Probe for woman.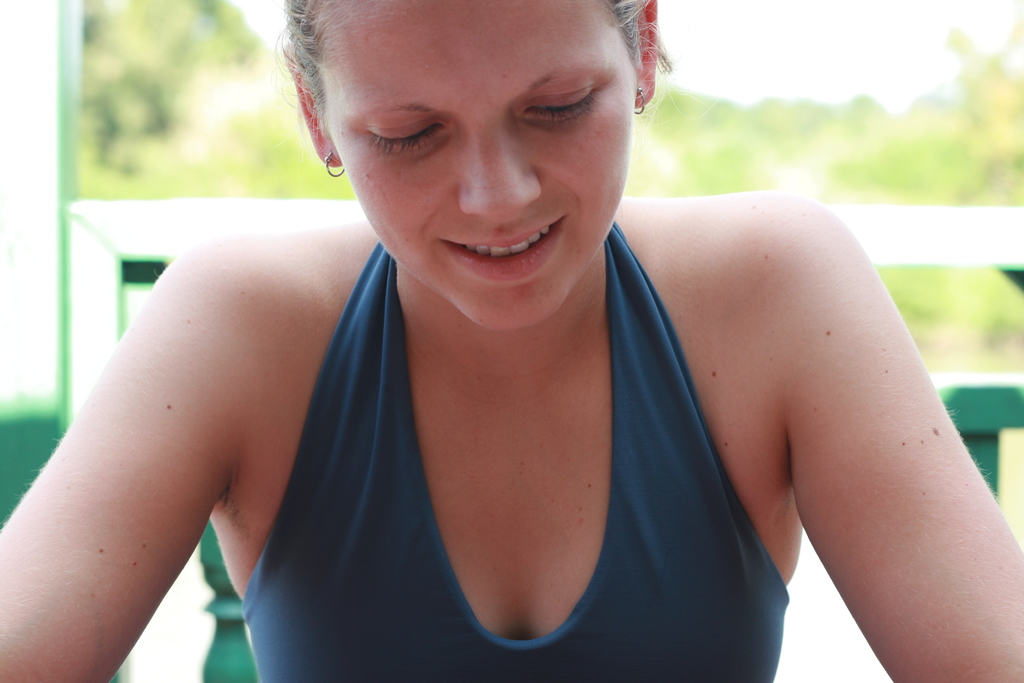
Probe result: [0, 0, 1023, 682].
